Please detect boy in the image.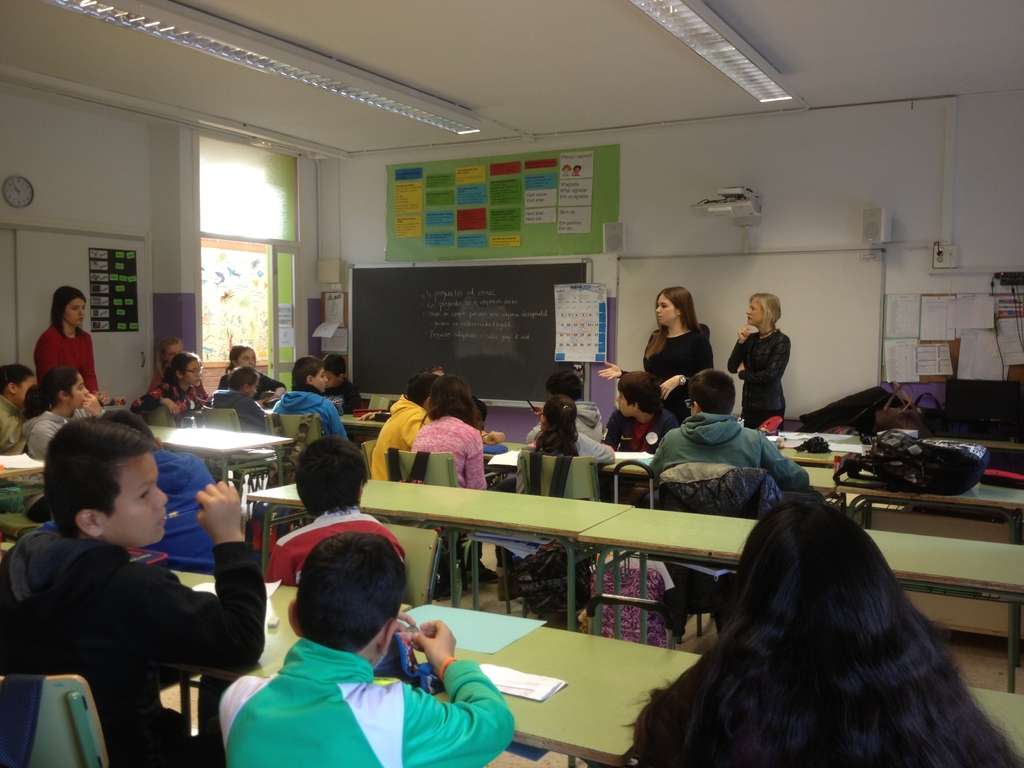
(left=36, top=406, right=218, bottom=575).
